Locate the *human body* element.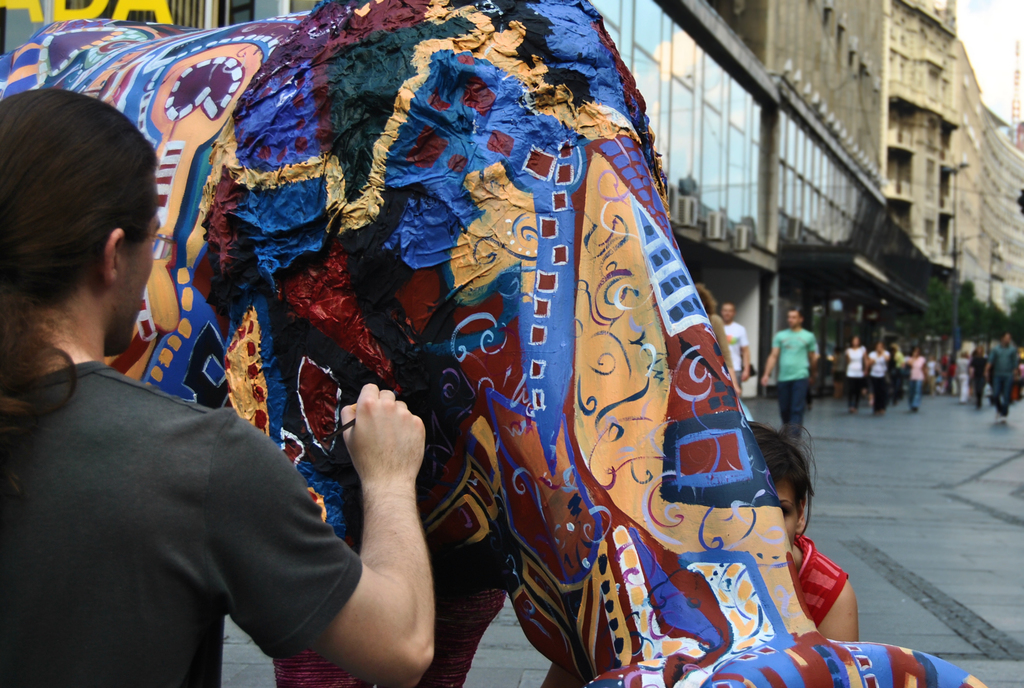
Element bbox: bbox=[758, 327, 820, 447].
